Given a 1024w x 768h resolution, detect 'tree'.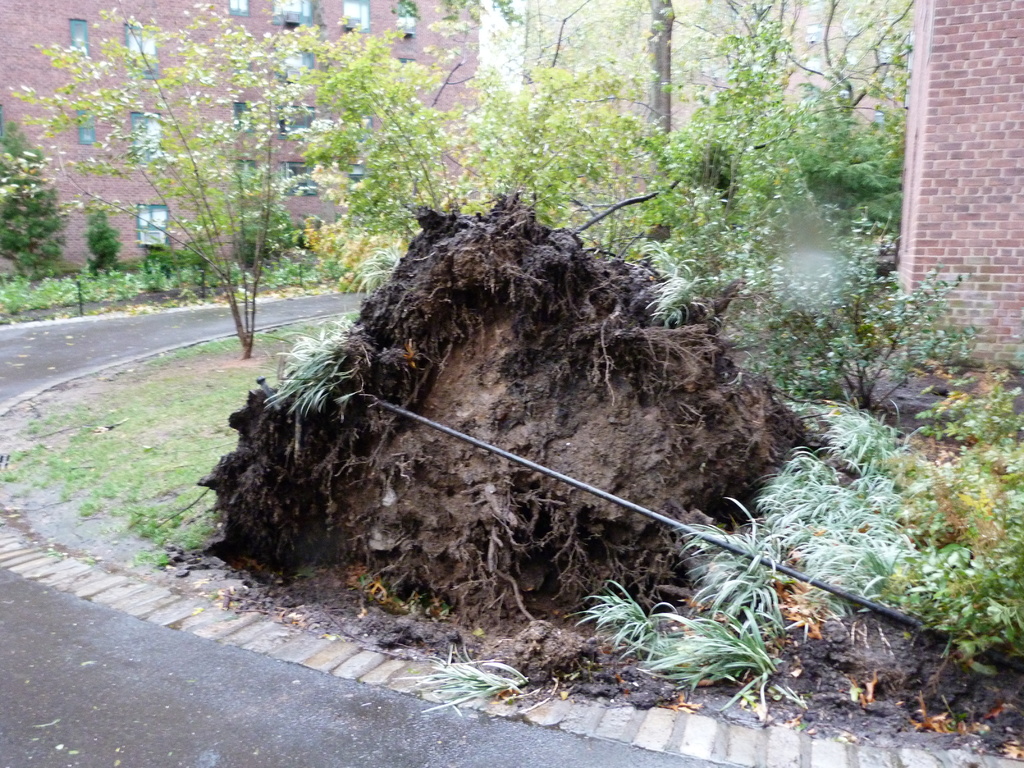
<region>0, 118, 76, 294</region>.
